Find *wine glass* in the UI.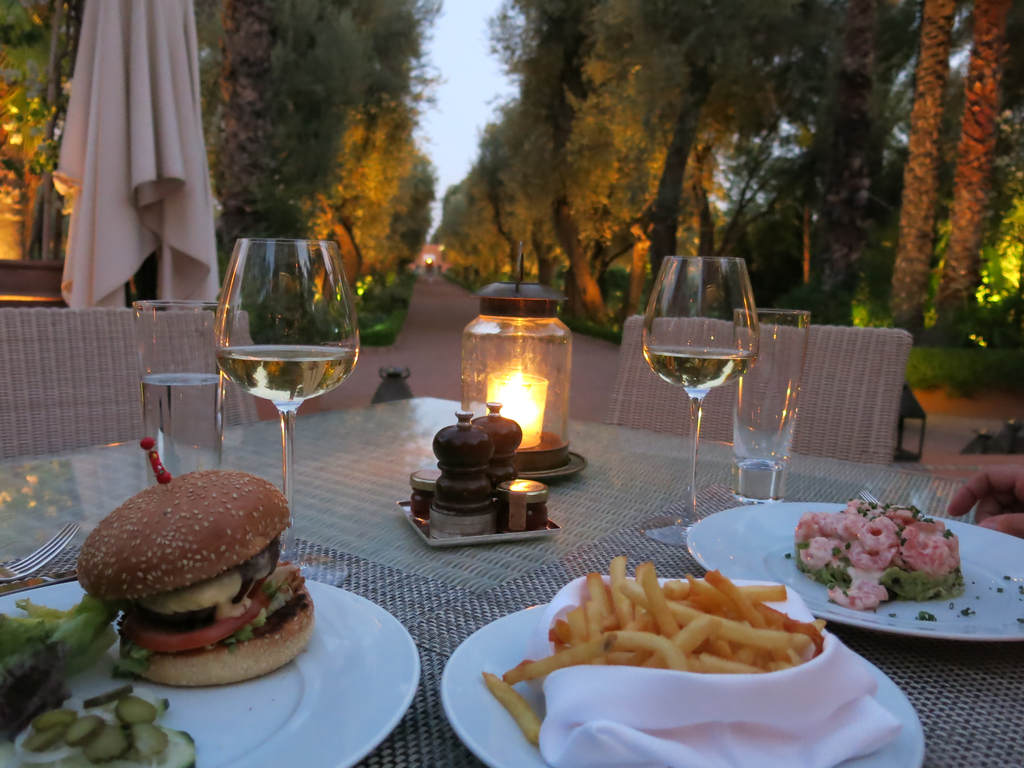
UI element at pyautogui.locateOnScreen(218, 243, 361, 586).
